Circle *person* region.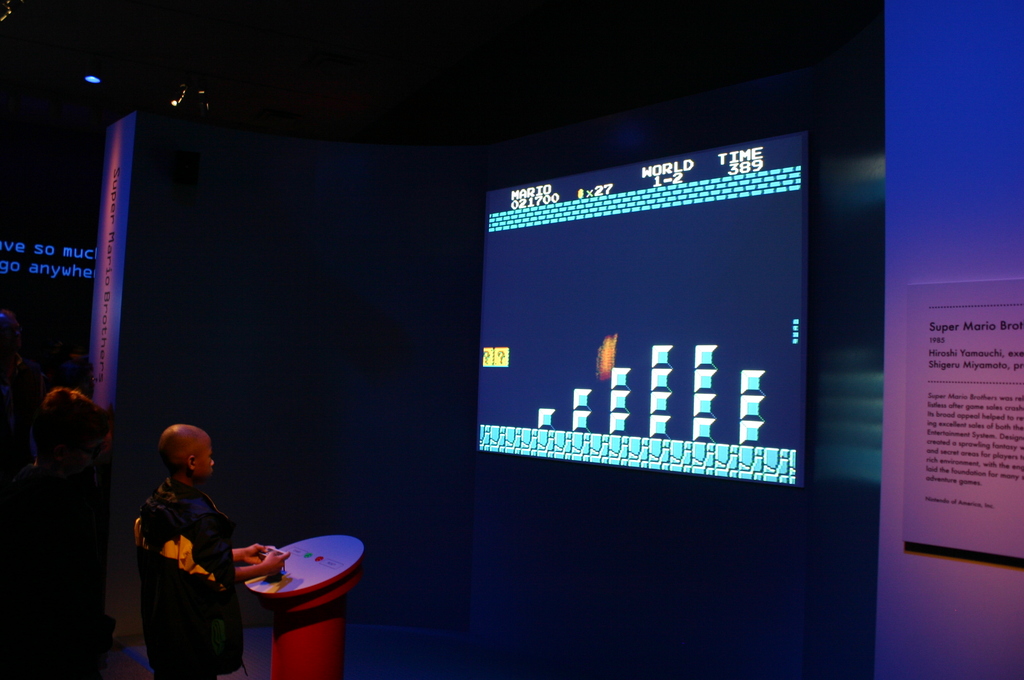
Region: {"left": 143, "top": 423, "right": 286, "bottom": 633}.
